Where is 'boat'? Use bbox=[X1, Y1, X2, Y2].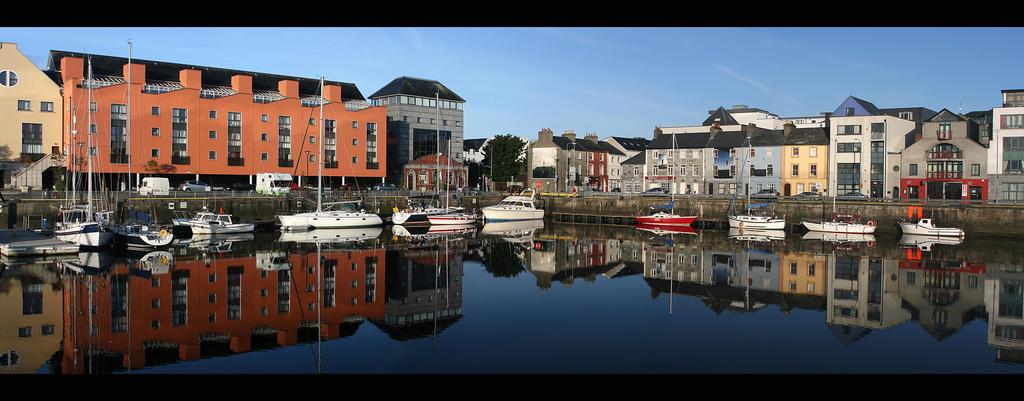
bbox=[483, 192, 541, 226].
